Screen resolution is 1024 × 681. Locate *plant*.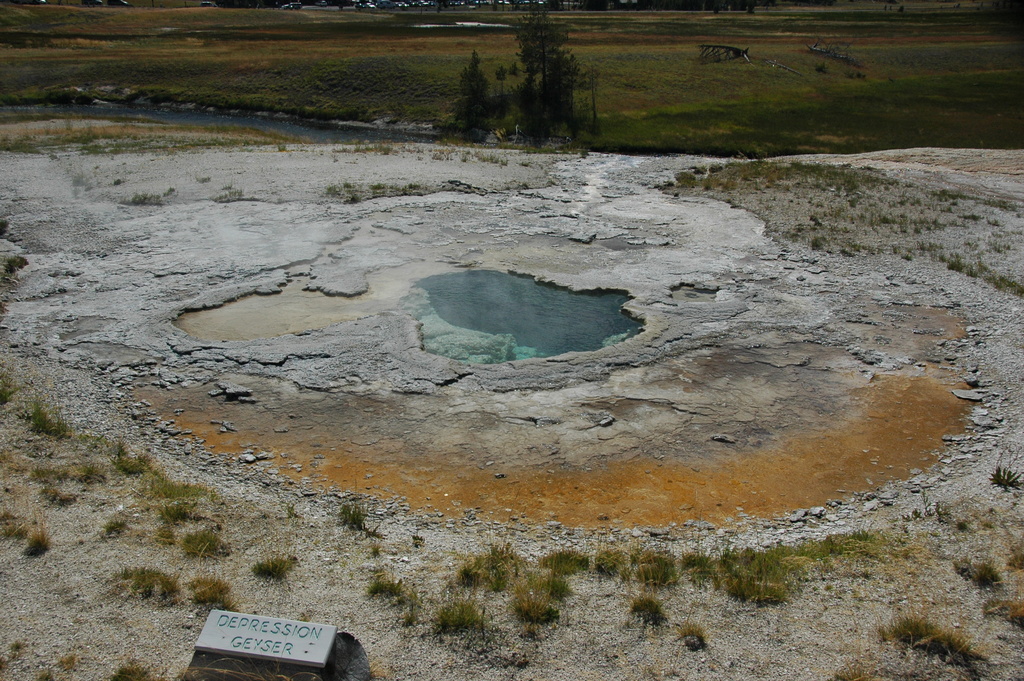
593 545 627 583.
